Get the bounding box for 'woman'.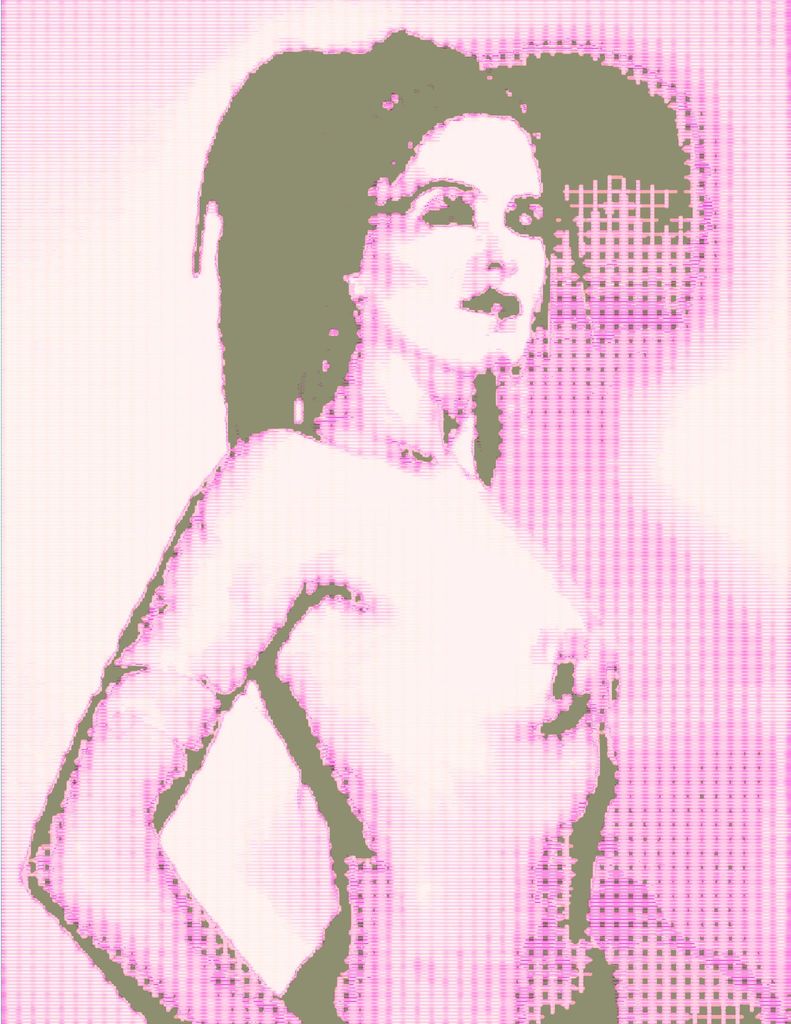
x1=28 y1=47 x2=730 y2=1023.
